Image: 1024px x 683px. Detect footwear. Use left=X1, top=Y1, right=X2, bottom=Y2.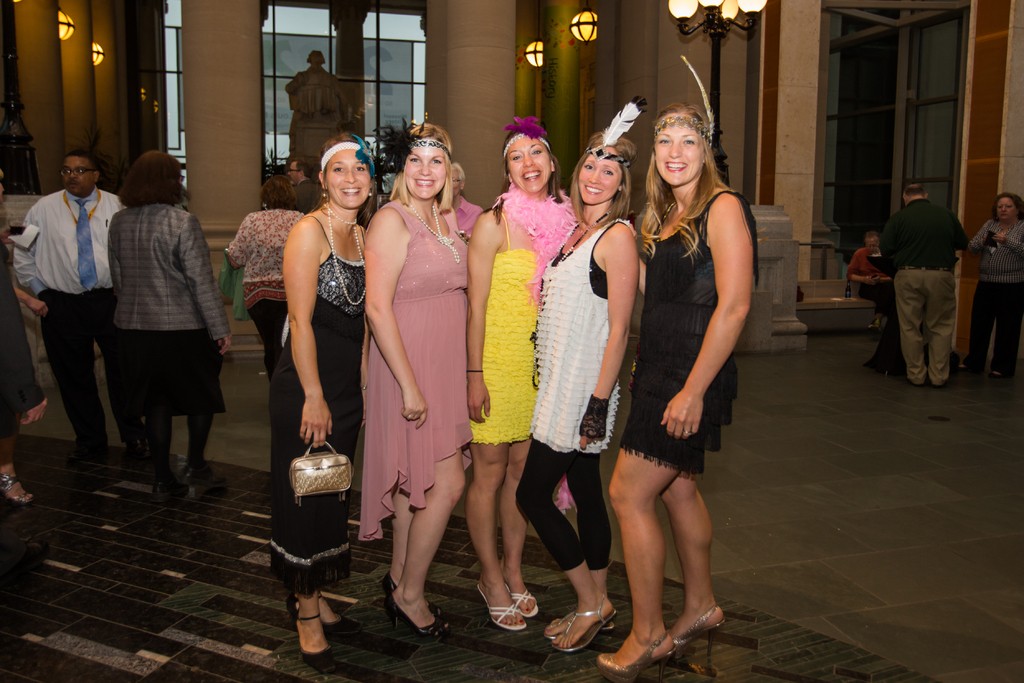
left=675, top=607, right=729, bottom=661.
